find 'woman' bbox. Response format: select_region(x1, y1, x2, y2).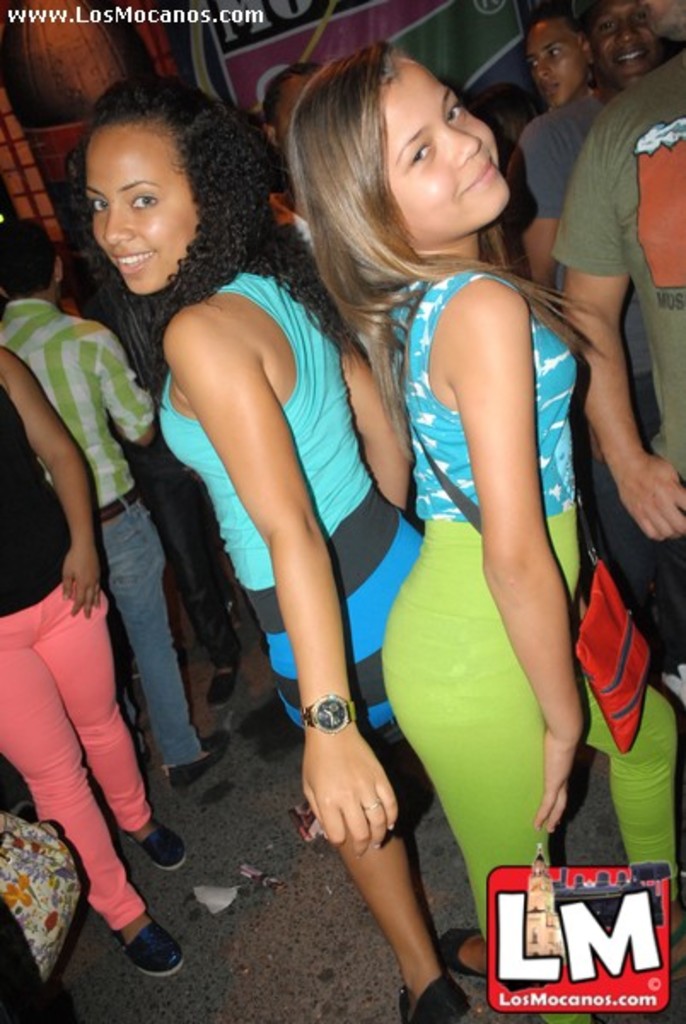
select_region(283, 38, 674, 1022).
